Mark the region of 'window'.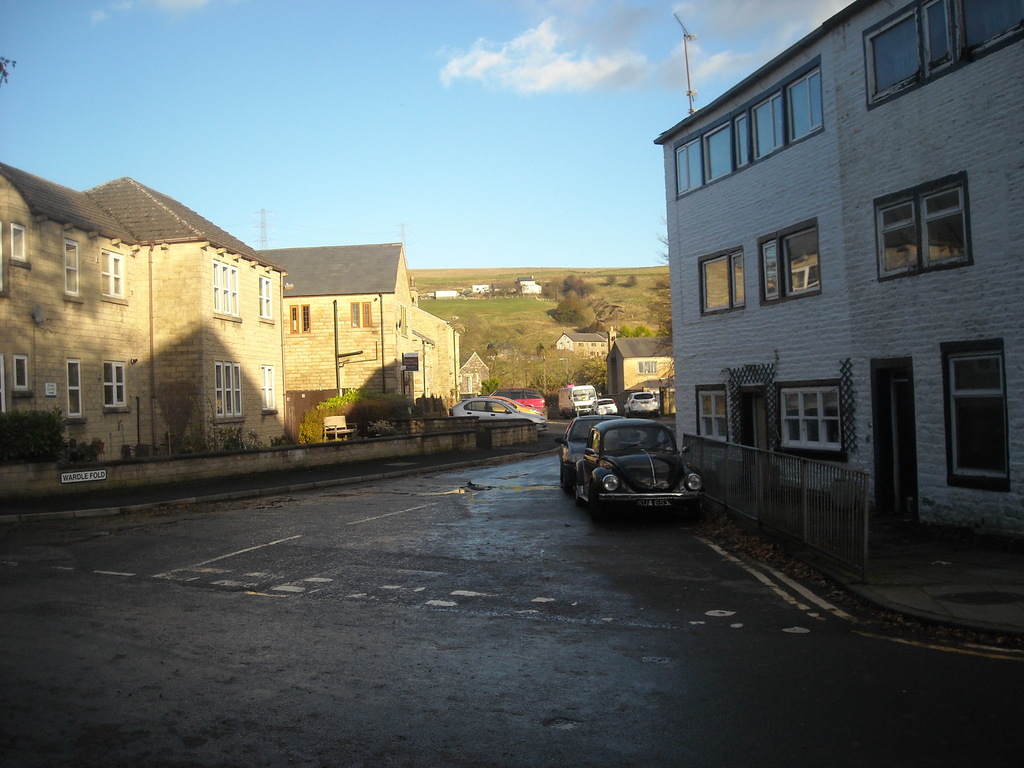
Region: (x1=755, y1=216, x2=826, y2=303).
